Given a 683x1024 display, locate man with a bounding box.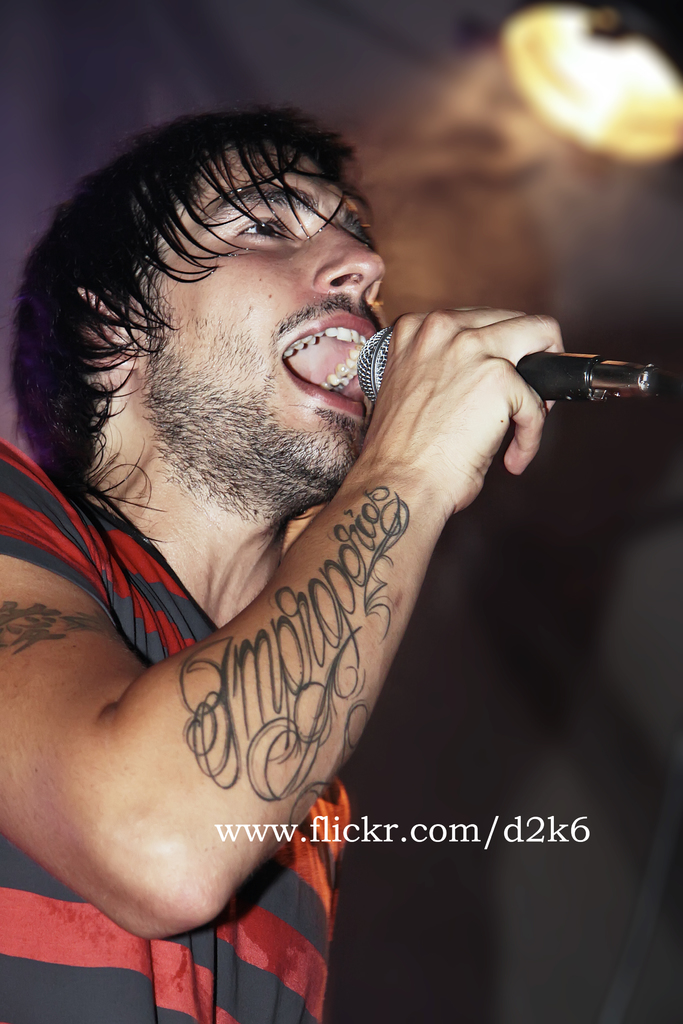
Located: l=0, t=102, r=652, b=952.
